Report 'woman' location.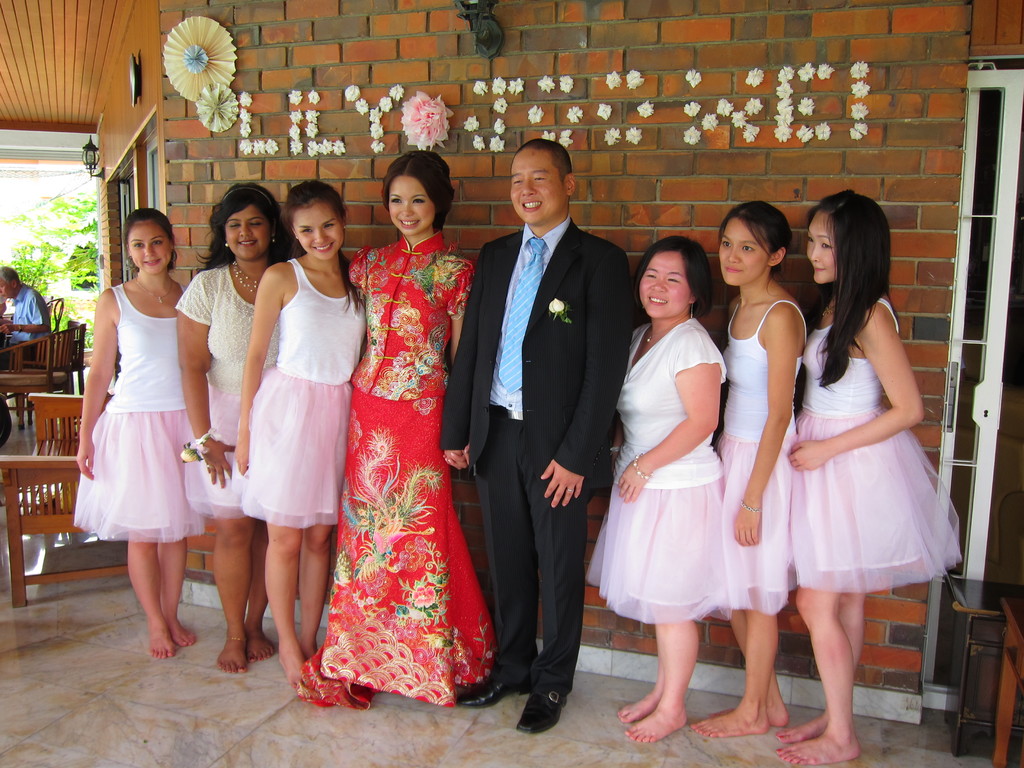
Report: <region>781, 188, 964, 767</region>.
